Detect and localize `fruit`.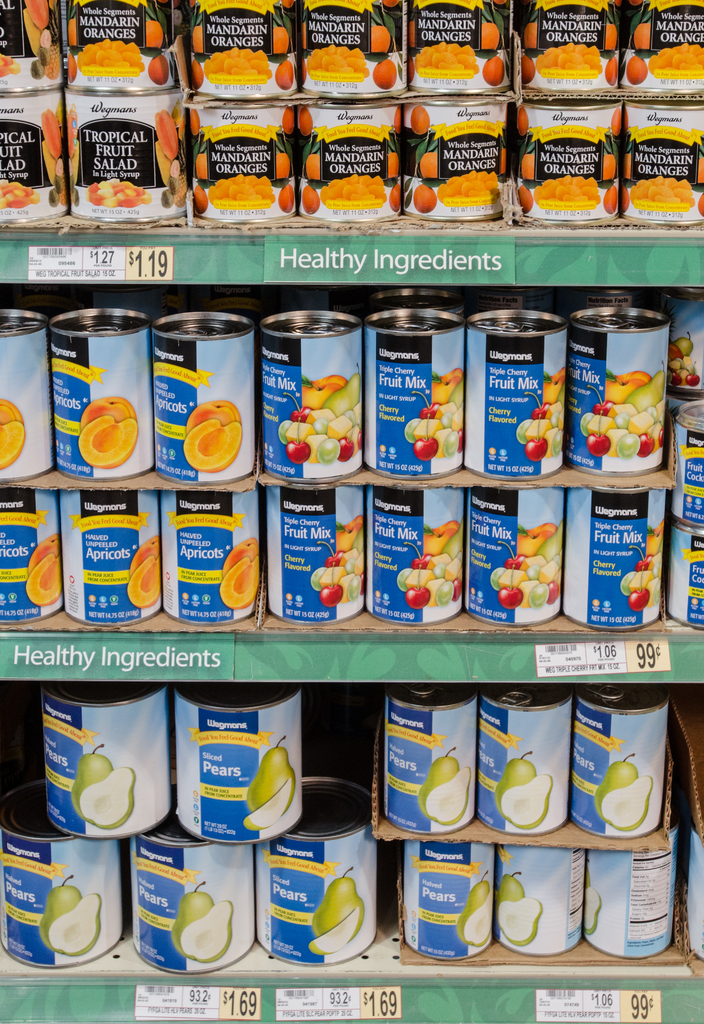
Localized at left=189, top=107, right=201, bottom=135.
